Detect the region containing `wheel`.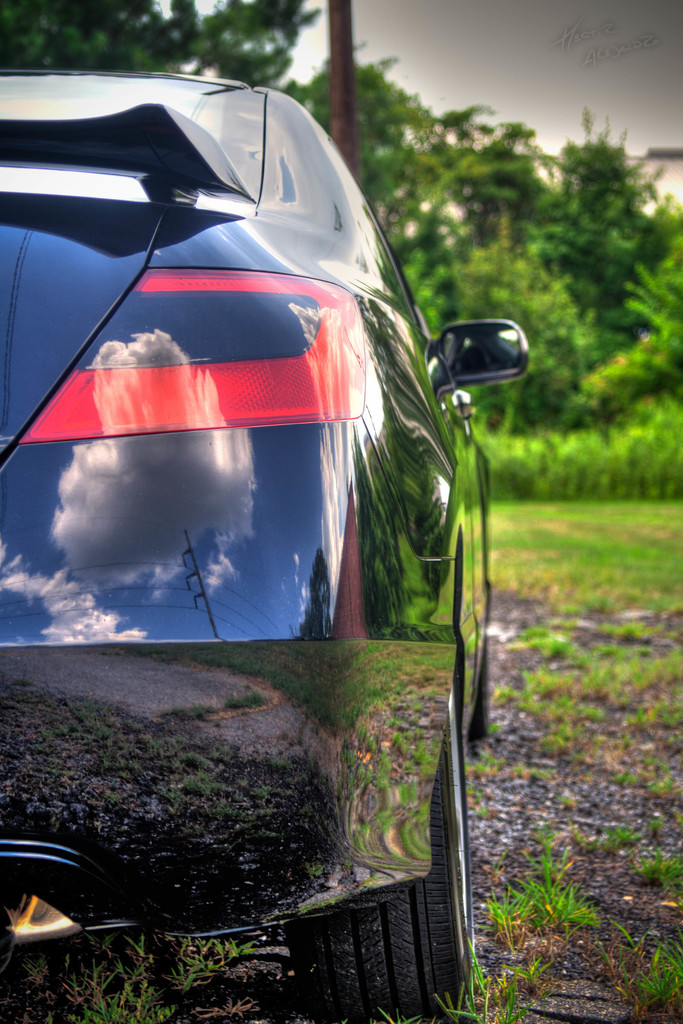
(294, 685, 474, 1009).
